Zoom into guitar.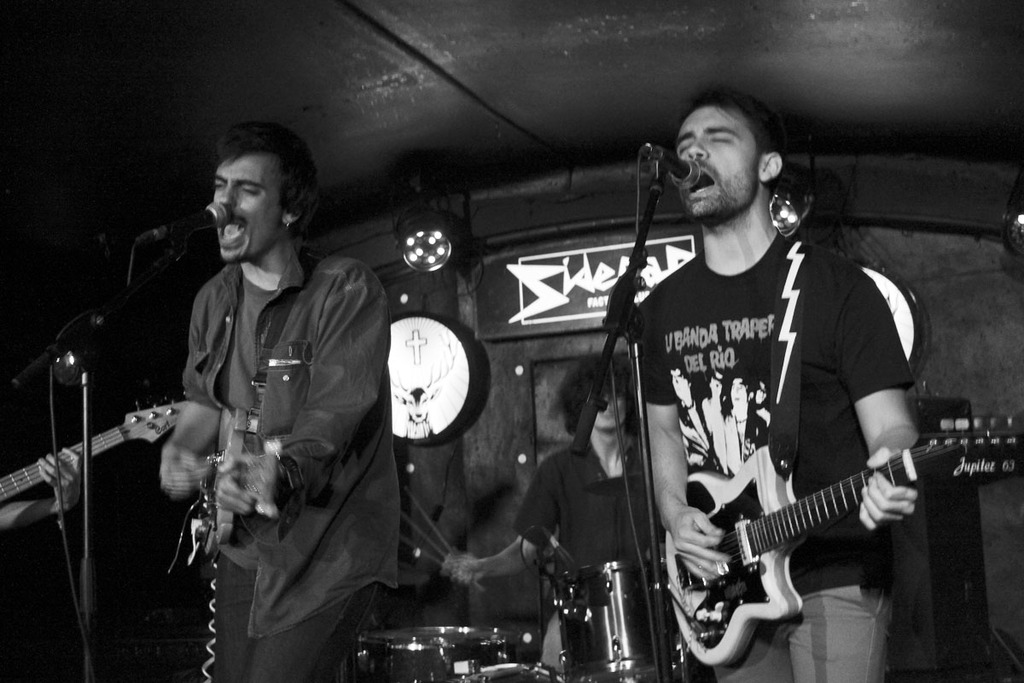
Zoom target: 166/440/295/573.
